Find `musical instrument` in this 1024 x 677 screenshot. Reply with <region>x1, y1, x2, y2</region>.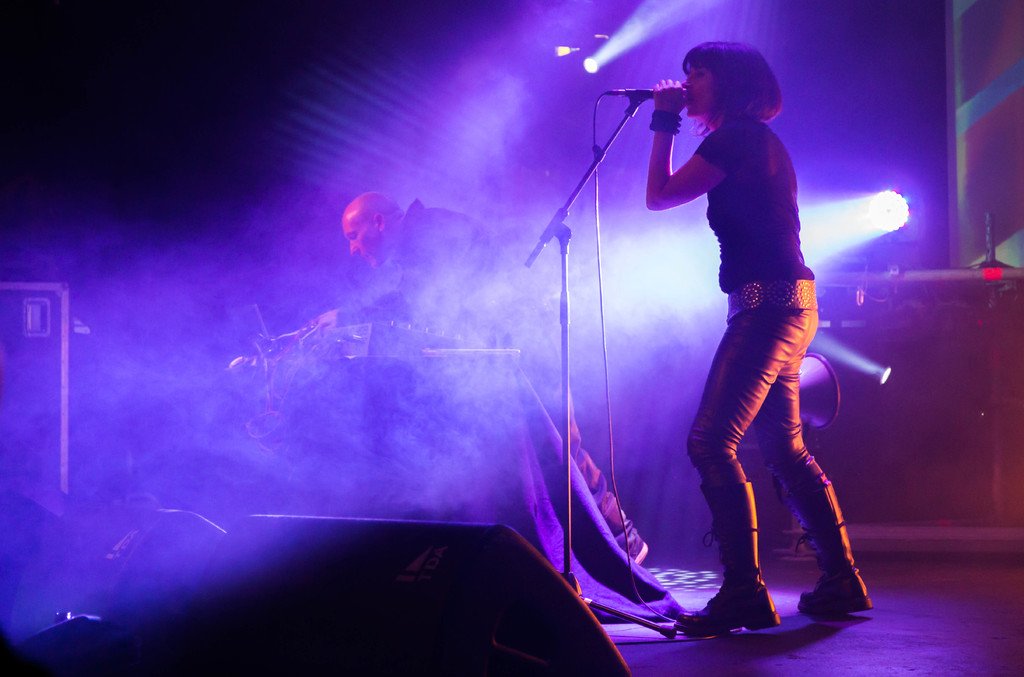
<region>270, 320, 474, 361</region>.
